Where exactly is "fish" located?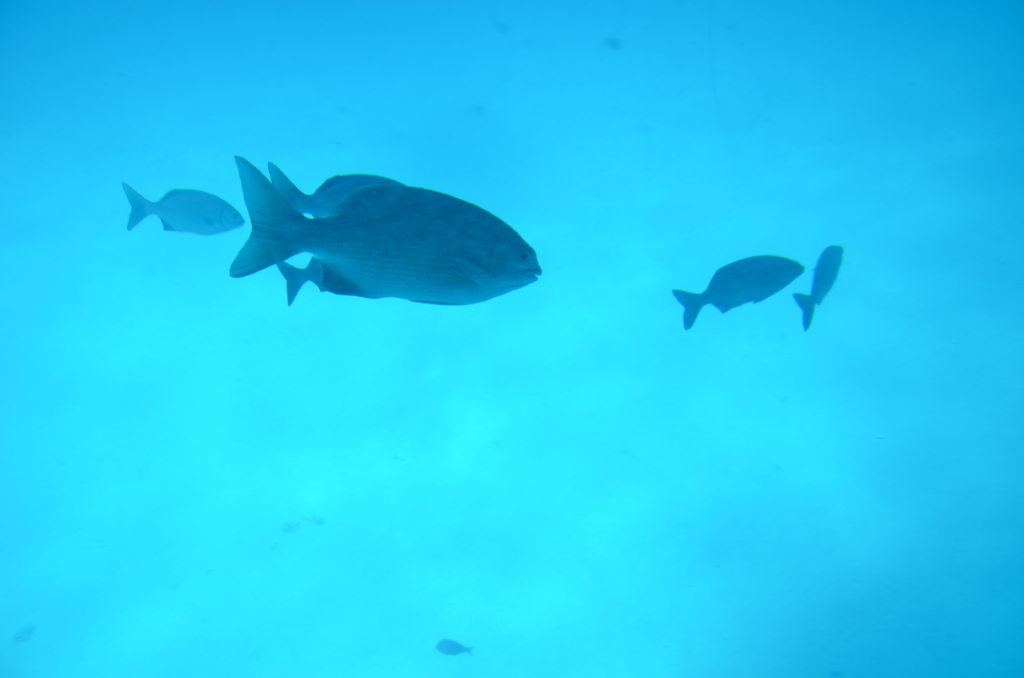
Its bounding box is left=792, top=240, right=844, bottom=333.
